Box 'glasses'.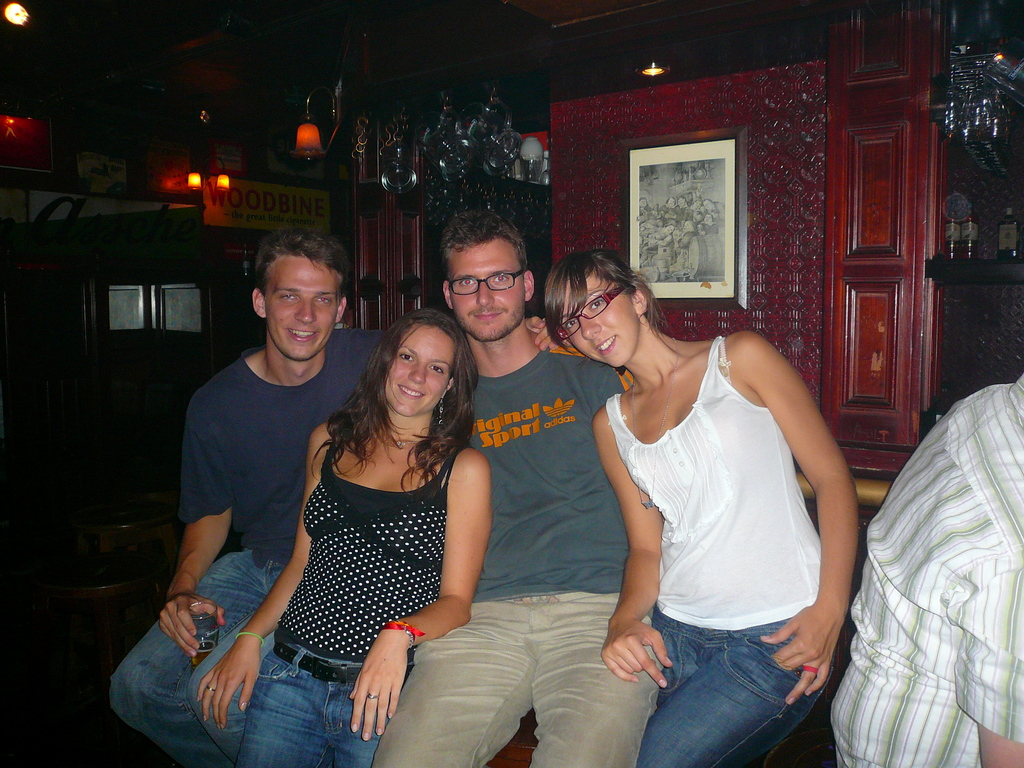
Rect(550, 287, 624, 346).
